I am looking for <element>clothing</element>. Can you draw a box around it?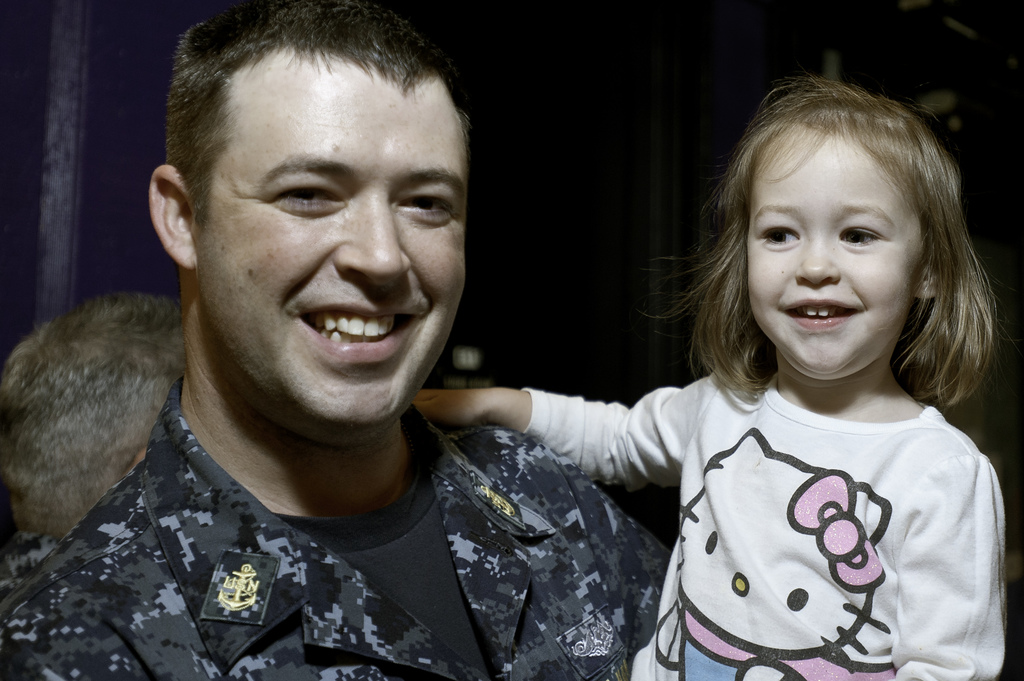
Sure, the bounding box is (0, 429, 714, 680).
